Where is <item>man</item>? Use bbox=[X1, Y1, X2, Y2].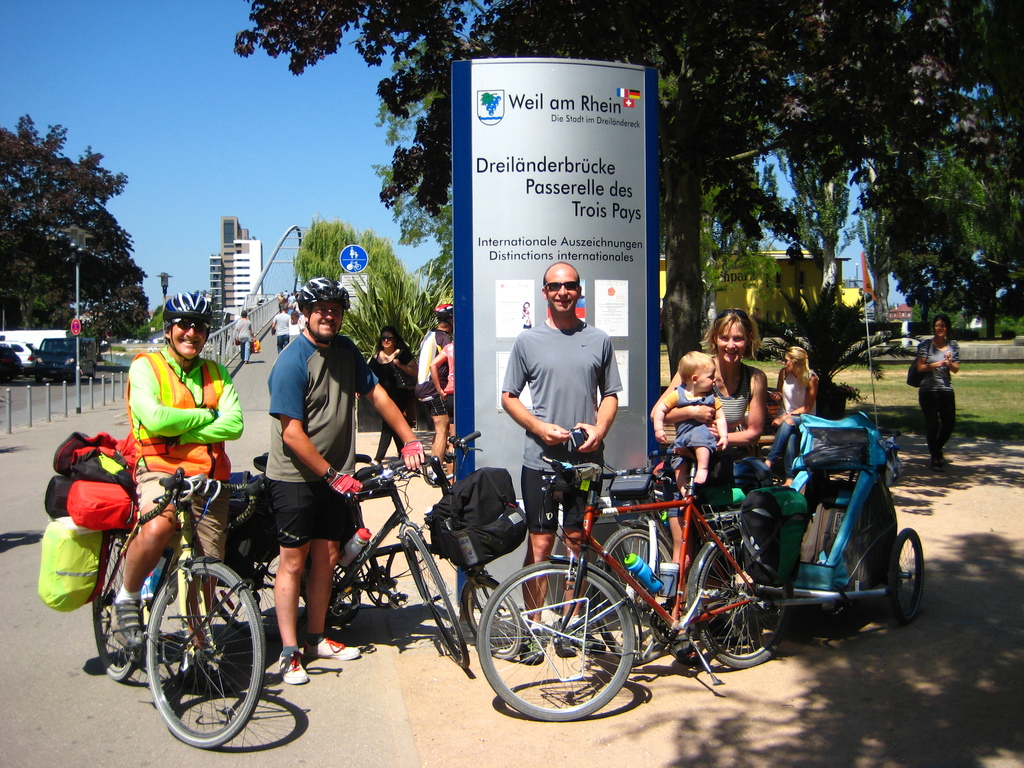
bbox=[273, 305, 290, 353].
